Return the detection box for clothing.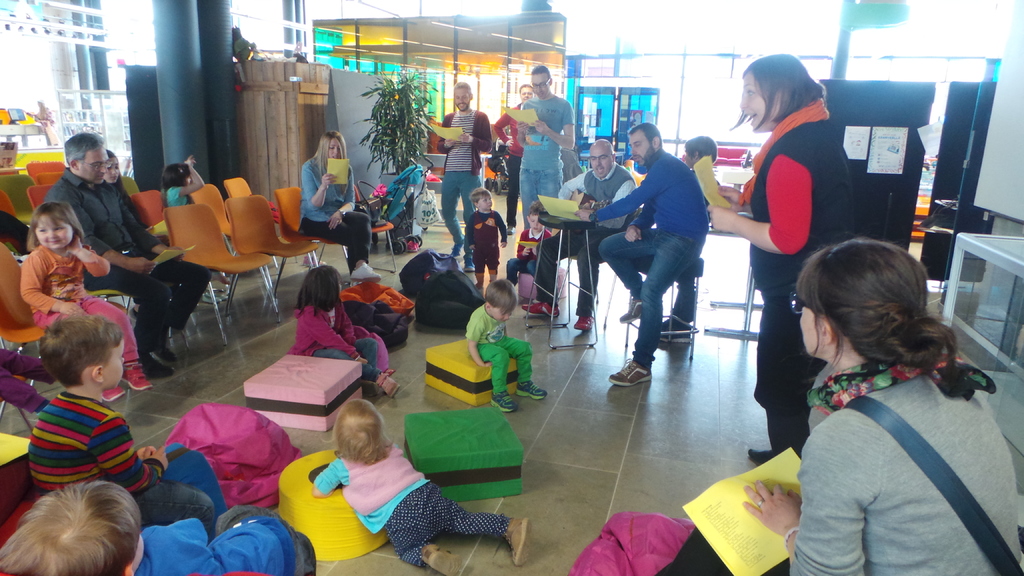
bbox=(0, 349, 58, 413).
